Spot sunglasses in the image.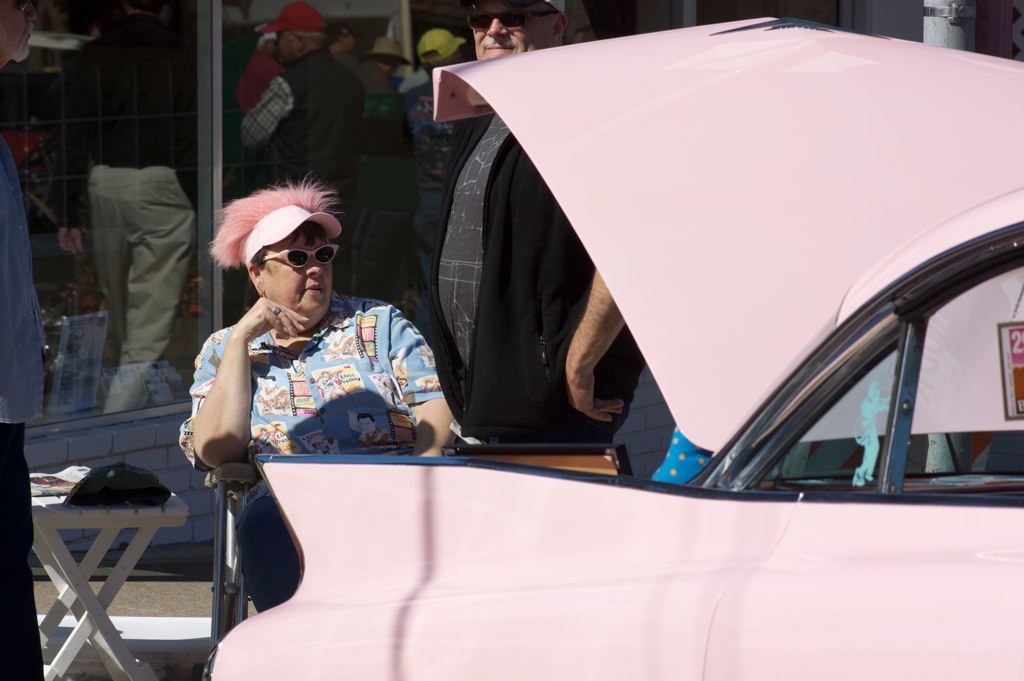
sunglasses found at x1=257, y1=246, x2=343, y2=271.
